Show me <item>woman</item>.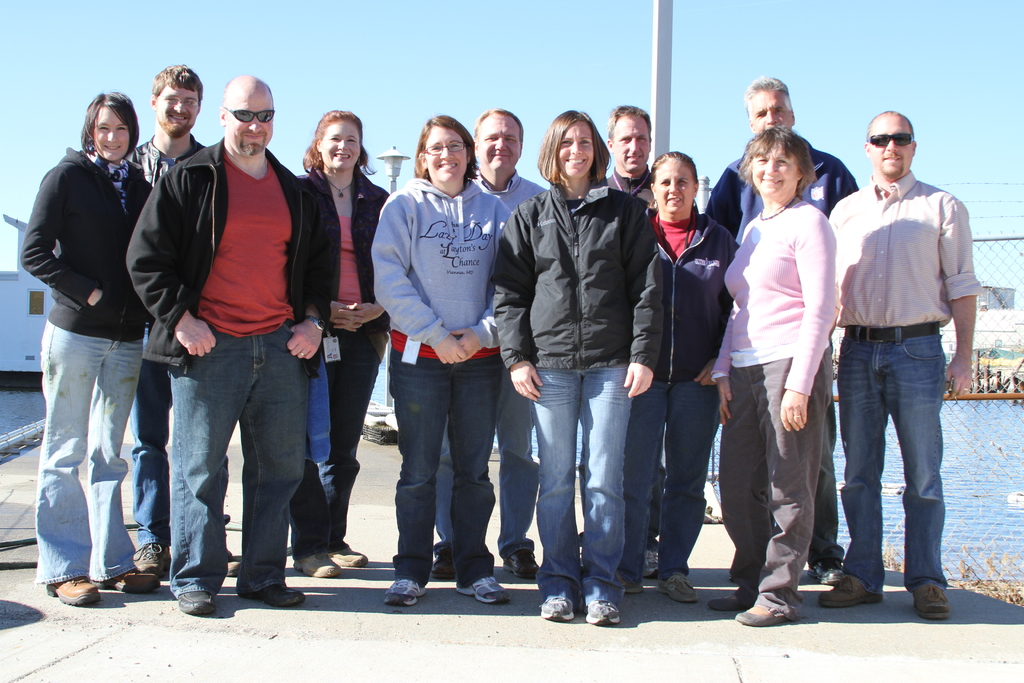
<item>woman</item> is here: l=19, t=91, r=164, b=607.
